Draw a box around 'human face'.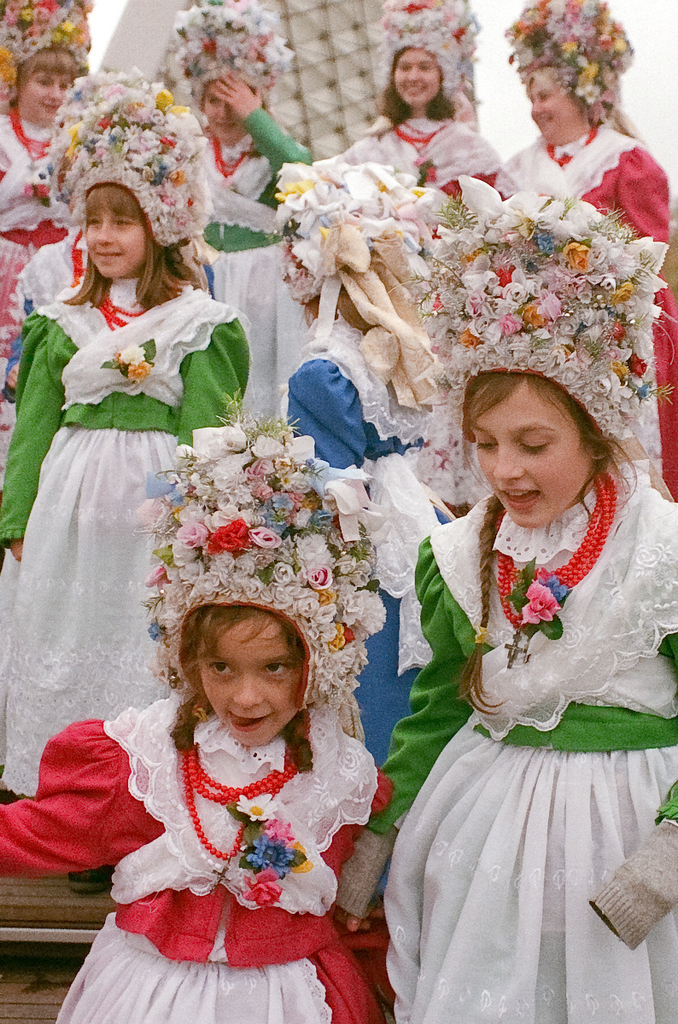
crop(86, 208, 145, 279).
